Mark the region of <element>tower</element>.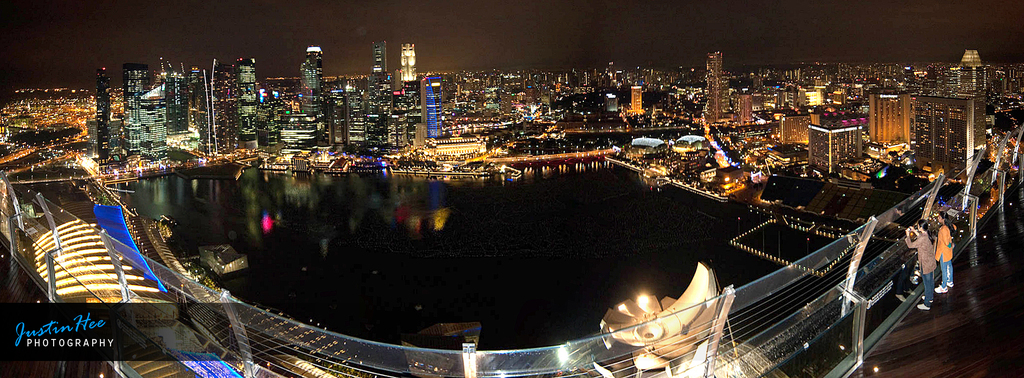
Region: region(404, 76, 424, 142).
